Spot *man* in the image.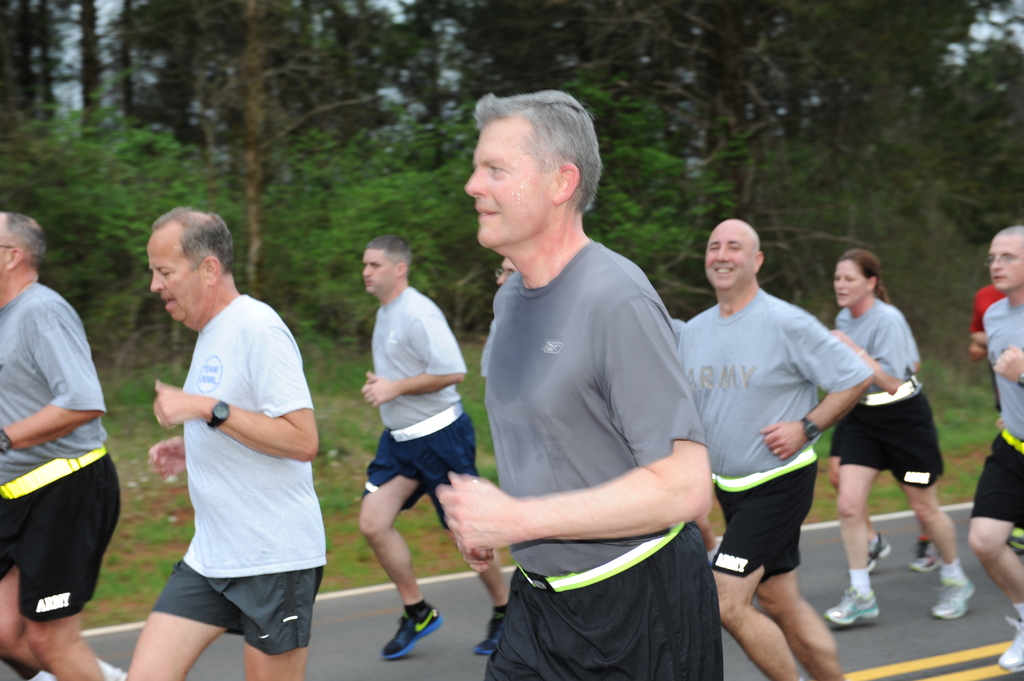
*man* found at region(117, 203, 334, 680).
